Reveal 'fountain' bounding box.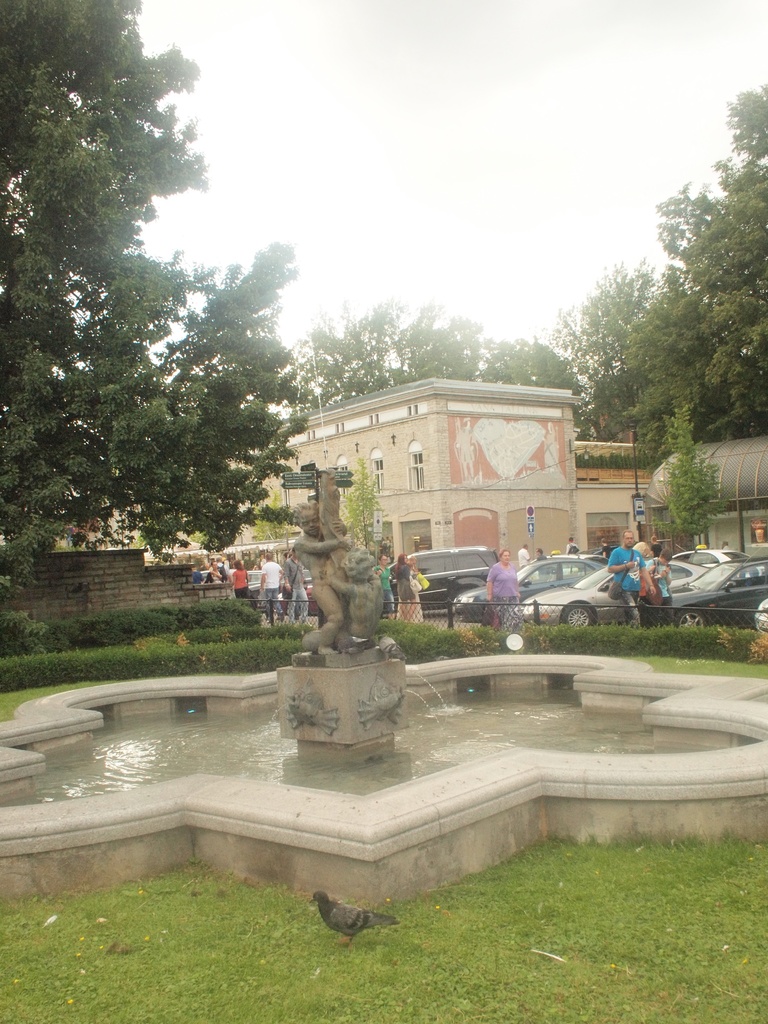
Revealed: box(52, 568, 696, 886).
